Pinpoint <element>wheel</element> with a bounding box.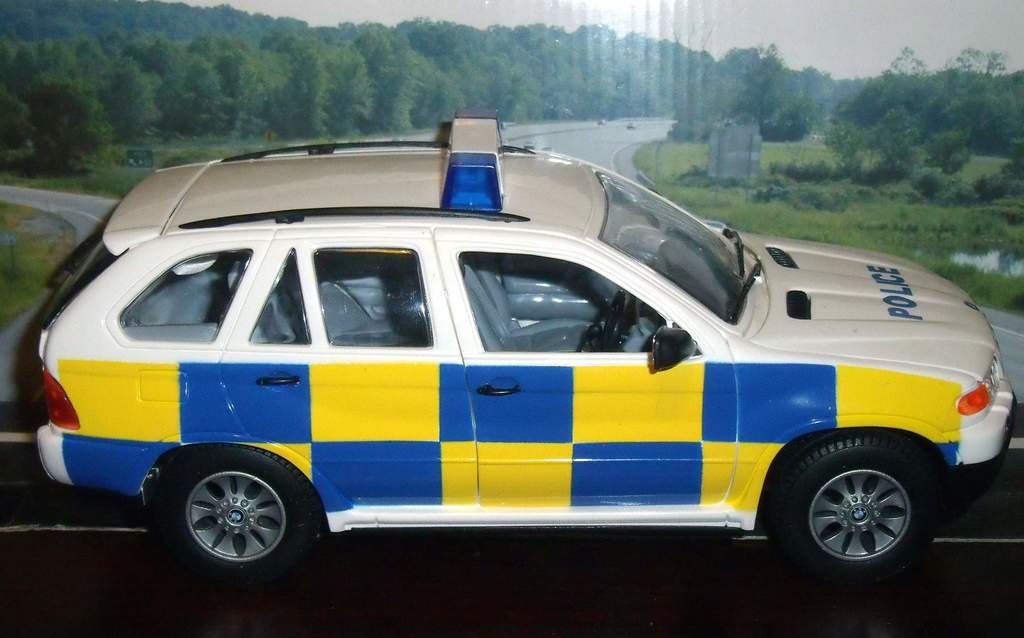
157,459,303,577.
